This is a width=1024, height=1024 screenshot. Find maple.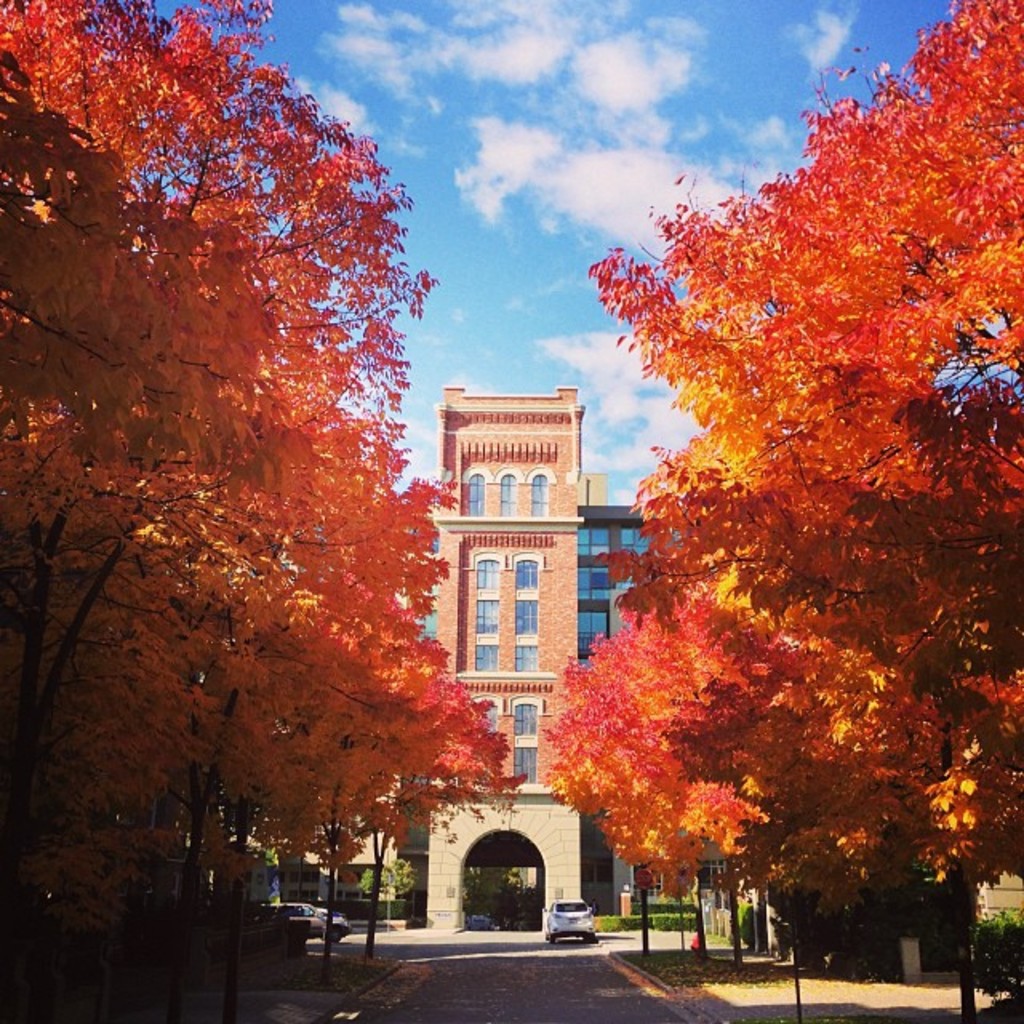
Bounding box: 547:0:1022:1022.
